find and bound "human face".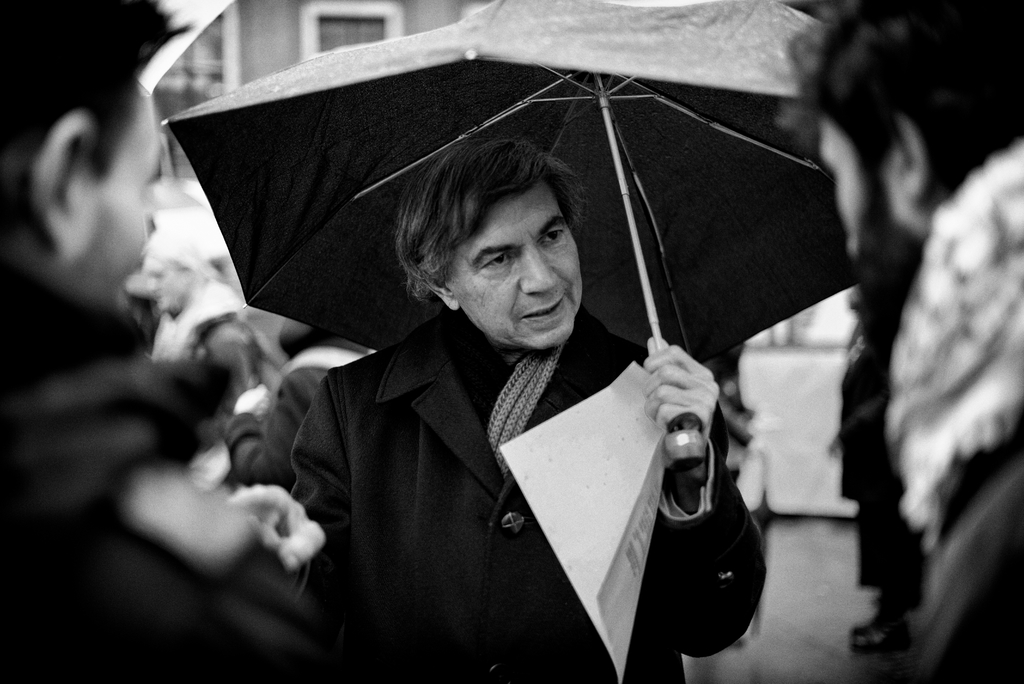
Bound: (431, 172, 589, 347).
